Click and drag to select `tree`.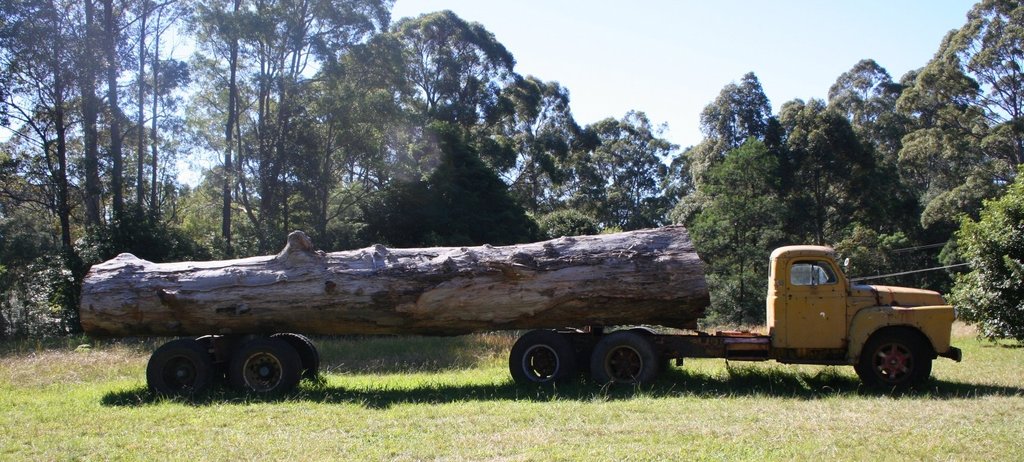
Selection: box(20, 0, 192, 308).
